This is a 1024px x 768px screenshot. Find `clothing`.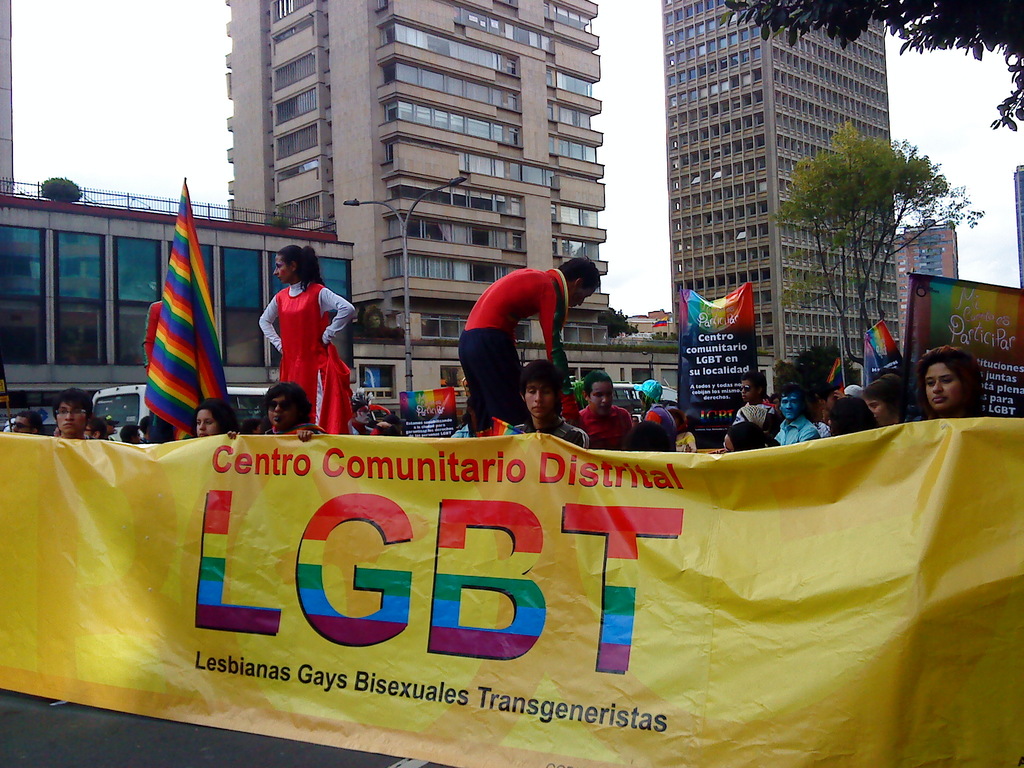
Bounding box: l=453, t=269, r=582, b=430.
